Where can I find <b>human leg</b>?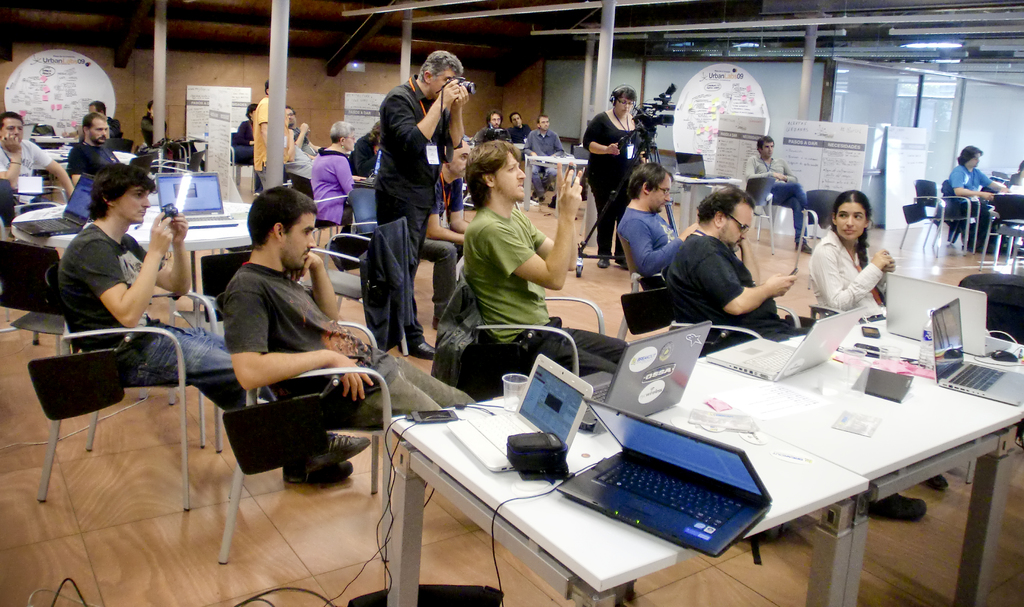
You can find it at left=771, top=186, right=814, bottom=245.
